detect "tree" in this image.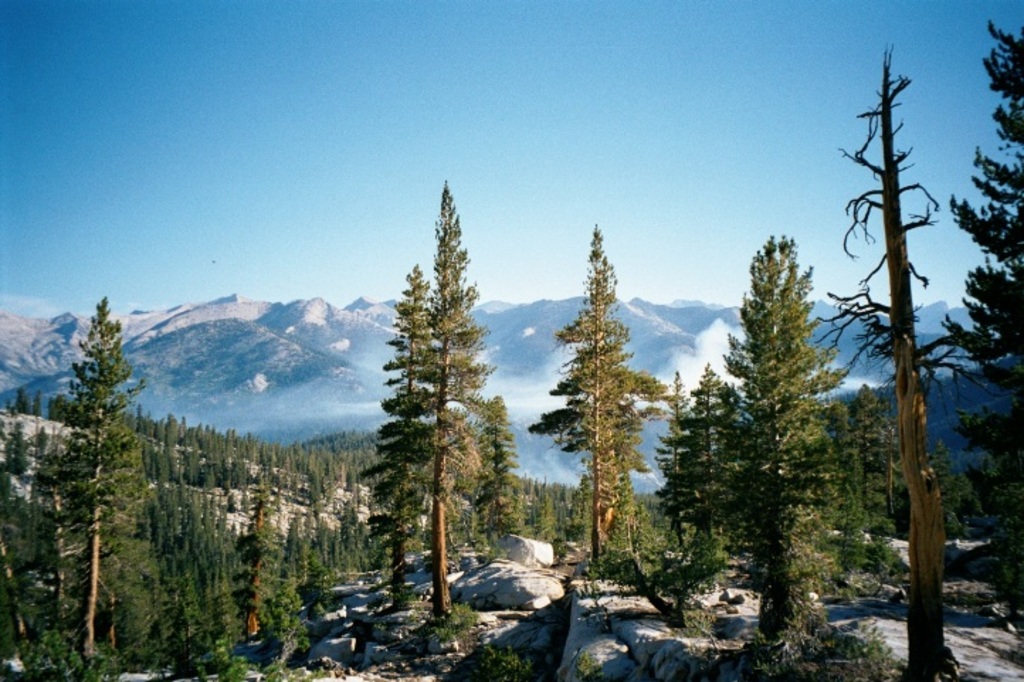
Detection: 357,172,535,634.
